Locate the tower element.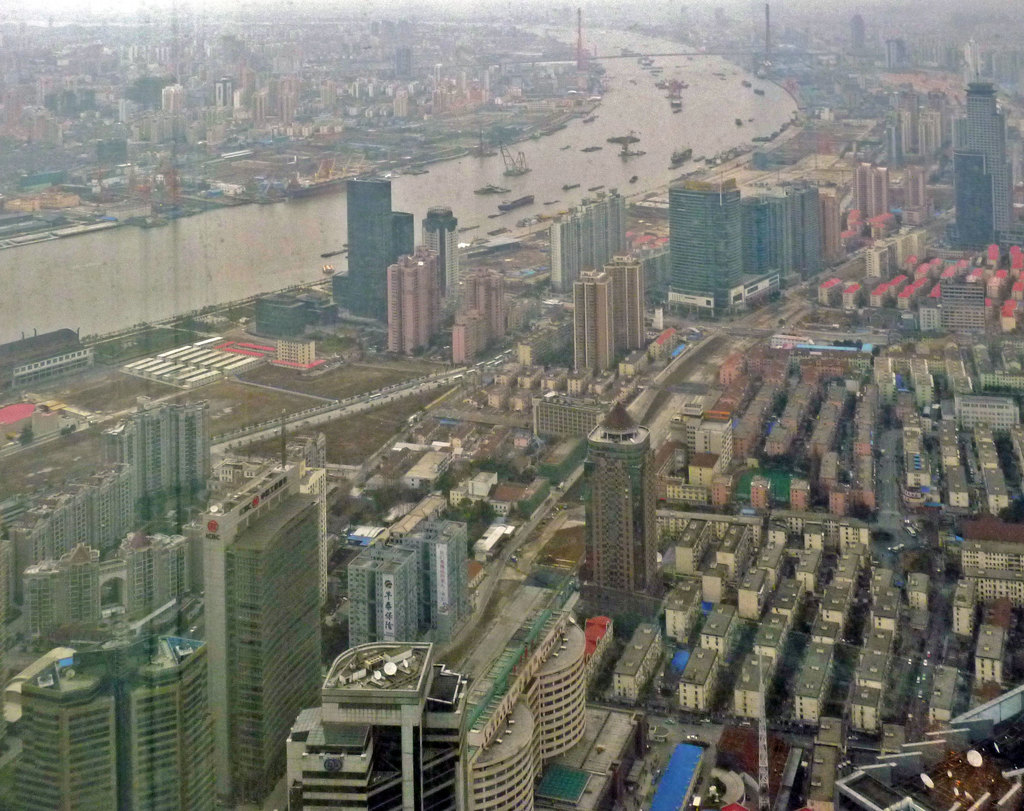
Element bbox: bbox(0, 641, 221, 809).
